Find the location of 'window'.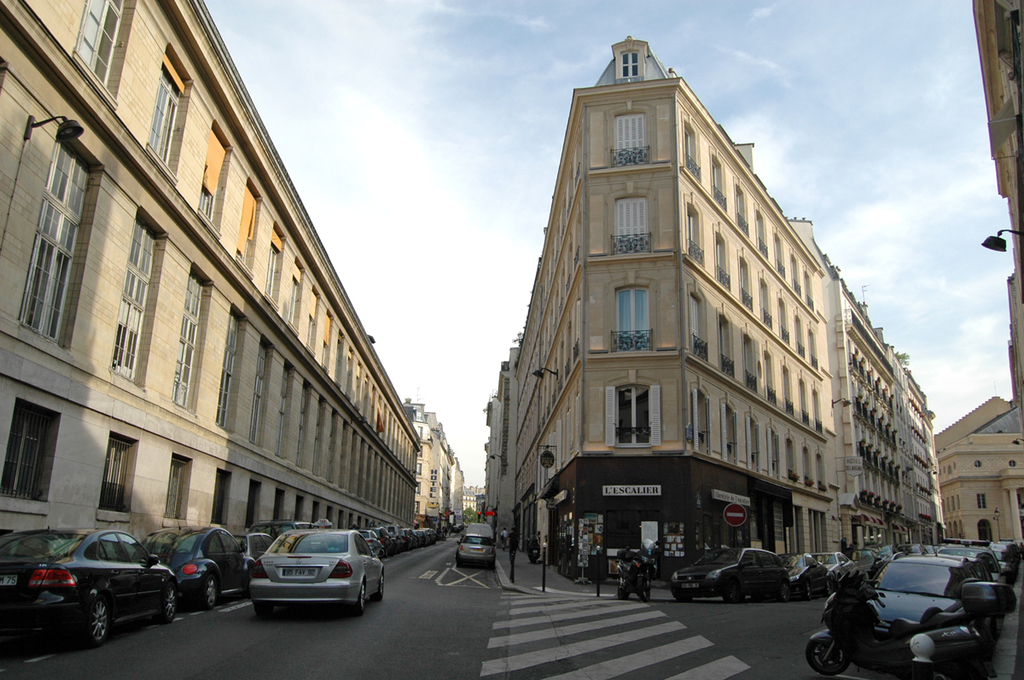
Location: <box>212,311,244,429</box>.
